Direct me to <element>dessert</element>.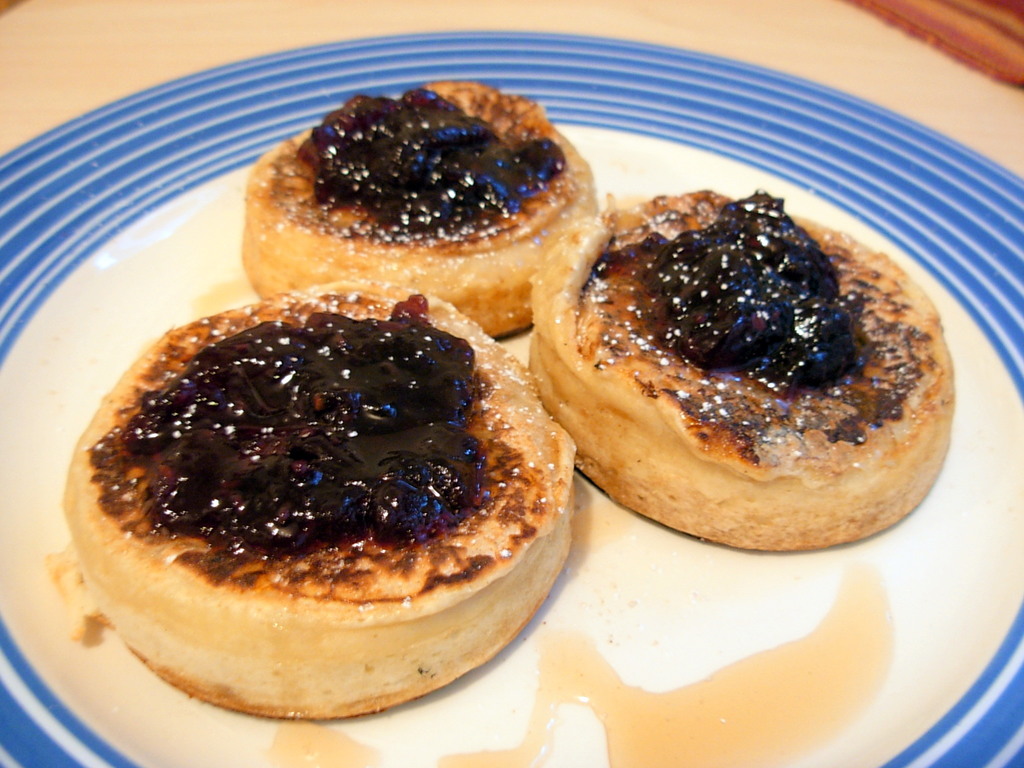
Direction: l=508, t=172, r=943, b=578.
